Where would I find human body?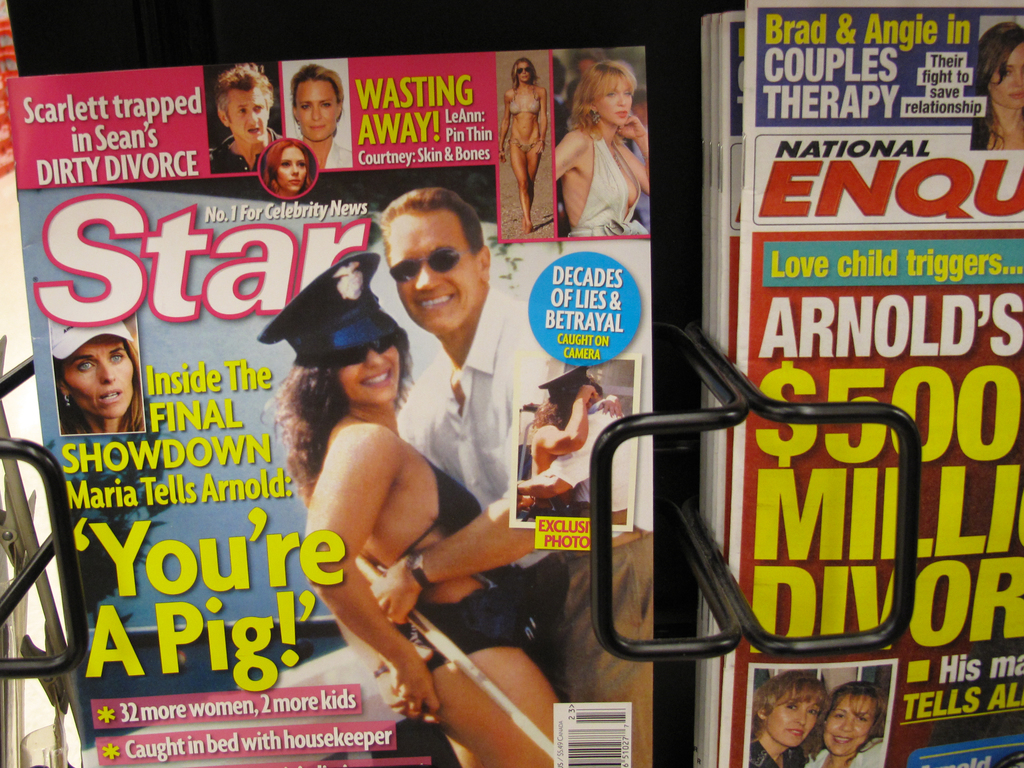
At <box>494,81,546,233</box>.
